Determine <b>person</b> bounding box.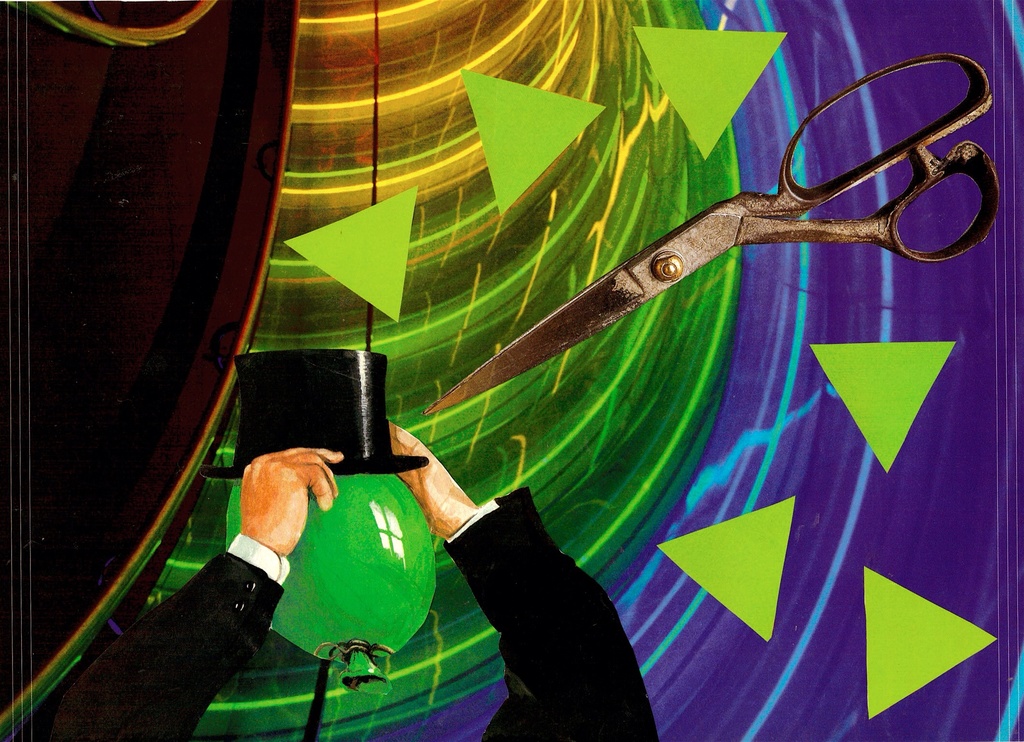
Determined: {"x1": 19, "y1": 414, "x2": 658, "y2": 741}.
